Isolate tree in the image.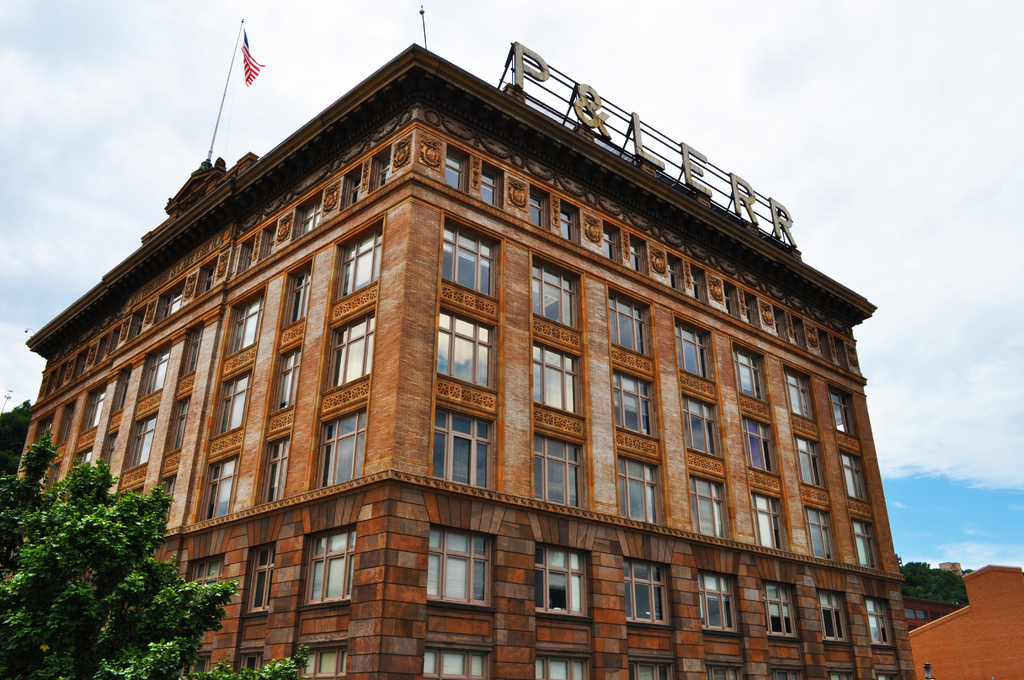
Isolated region: {"x1": 19, "y1": 425, "x2": 228, "y2": 668}.
